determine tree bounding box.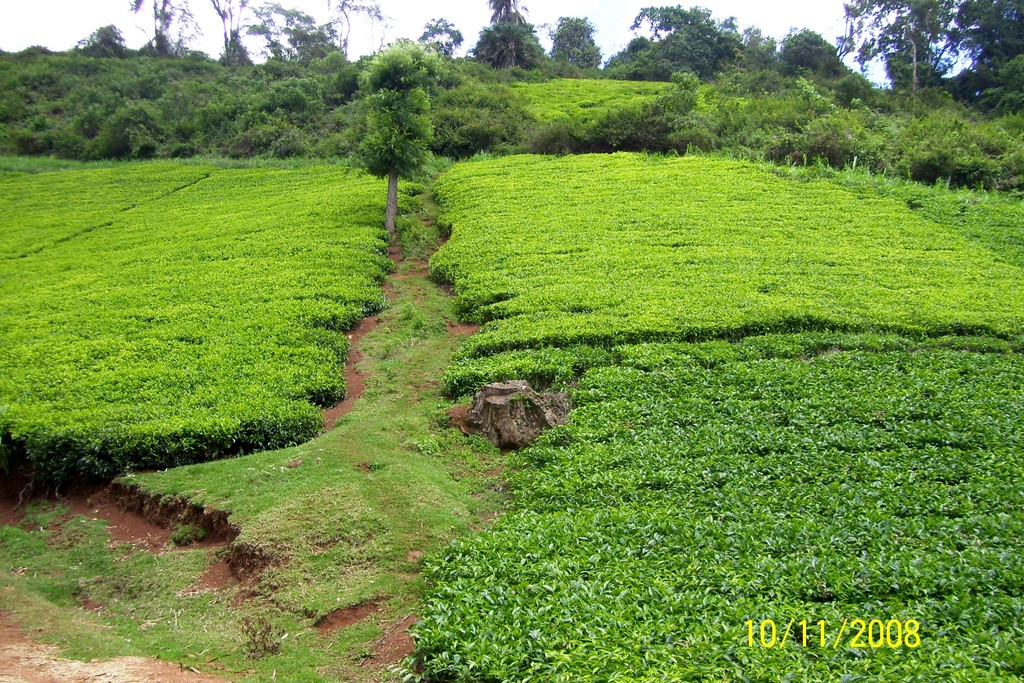
Determined: <bbox>126, 0, 191, 58</bbox>.
